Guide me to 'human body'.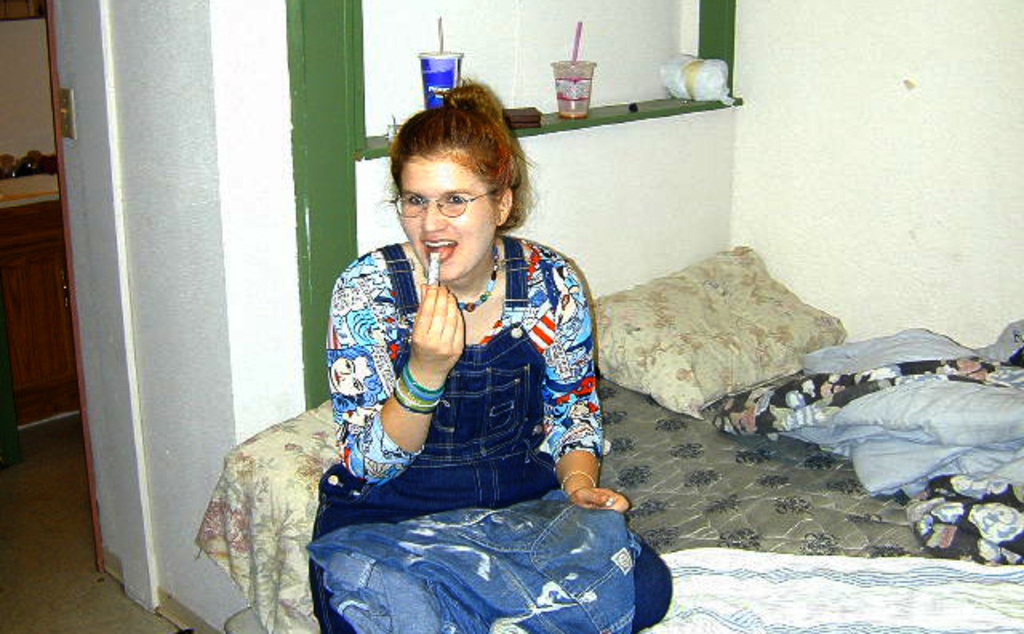
Guidance: 312,147,642,629.
